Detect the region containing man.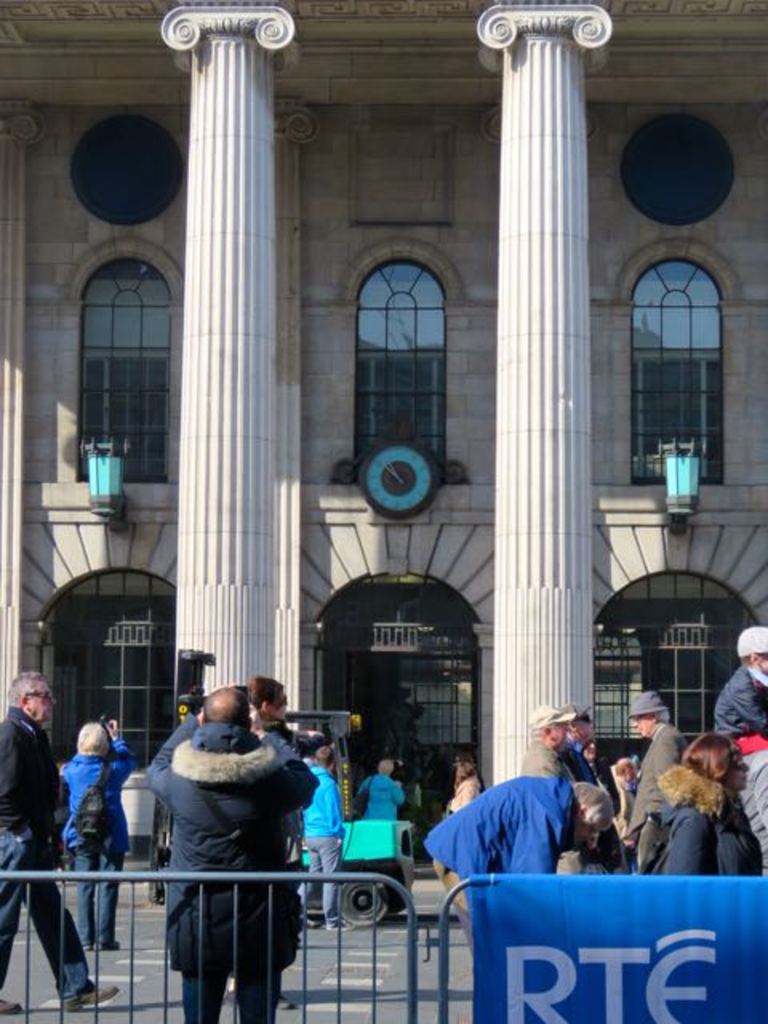
515 699 576 774.
